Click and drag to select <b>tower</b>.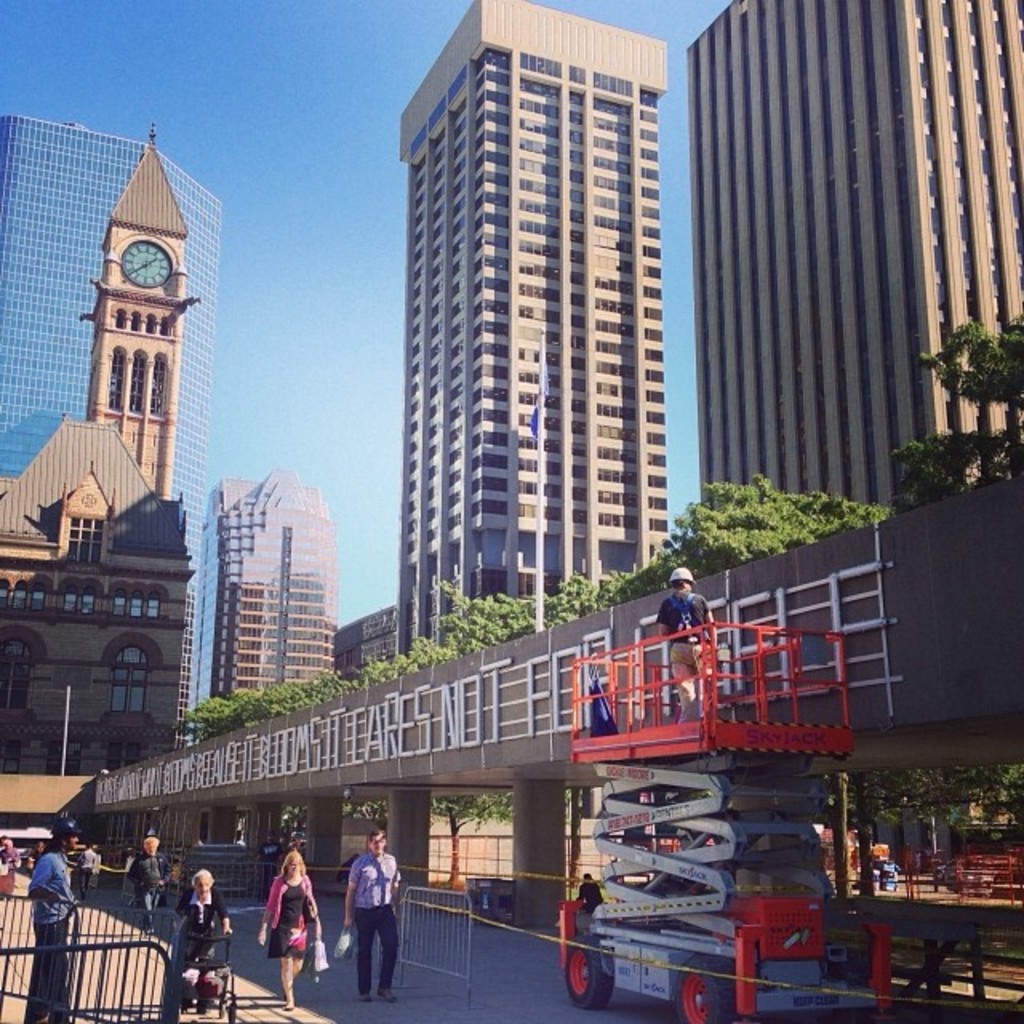
Selection: [333,0,685,630].
